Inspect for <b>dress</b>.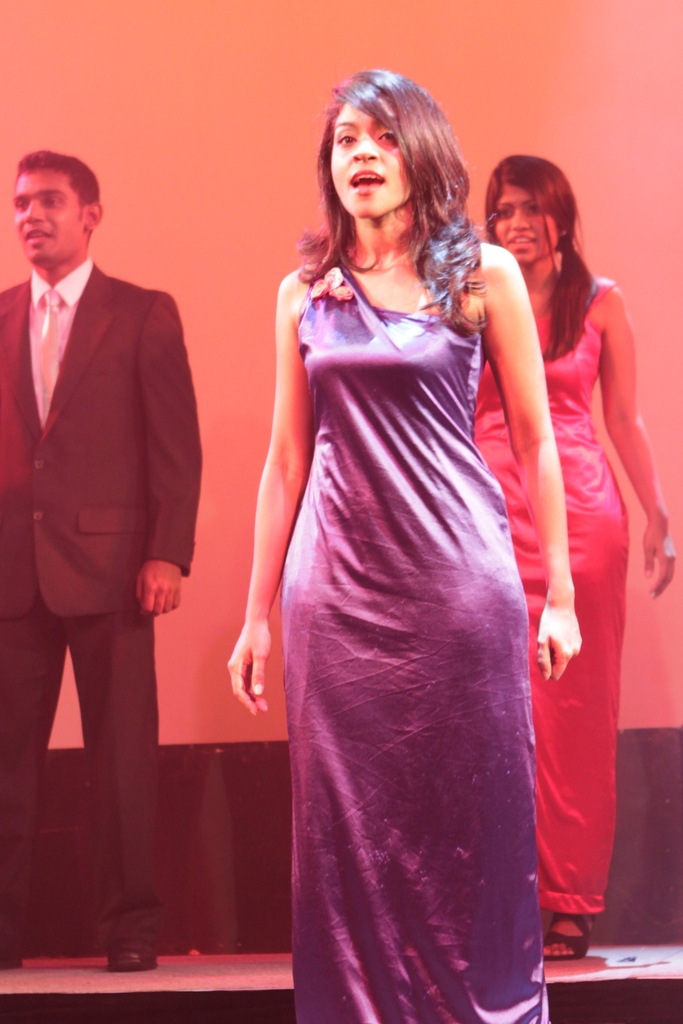
Inspection: 472:278:632:919.
